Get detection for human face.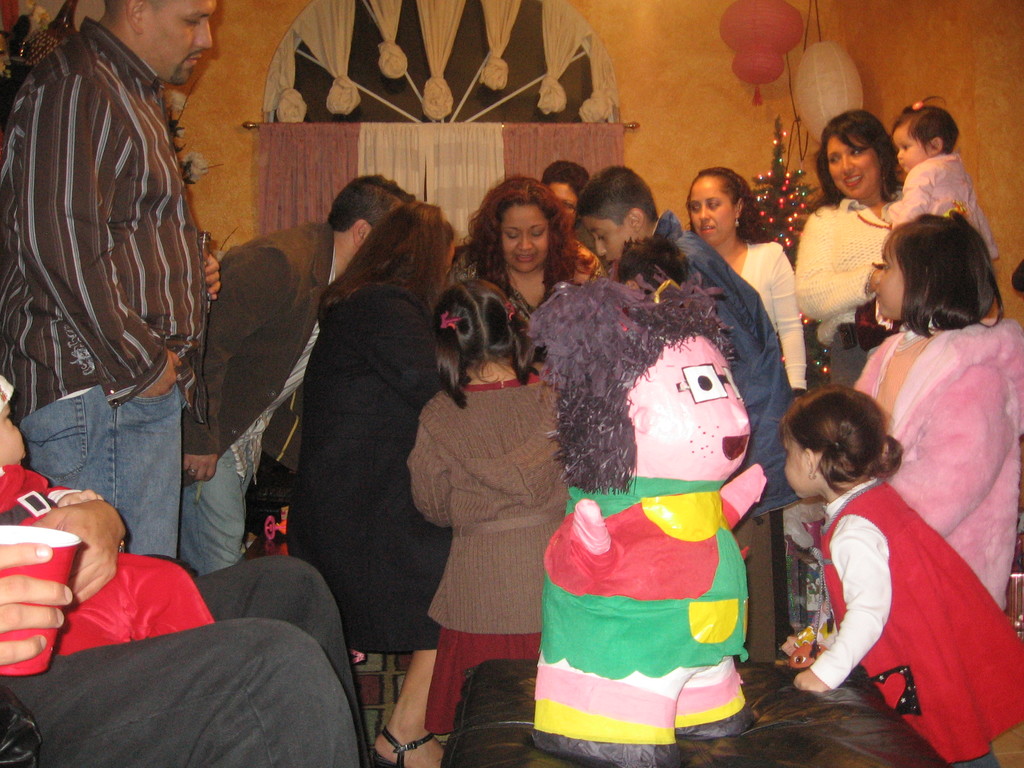
Detection: 580 219 634 264.
